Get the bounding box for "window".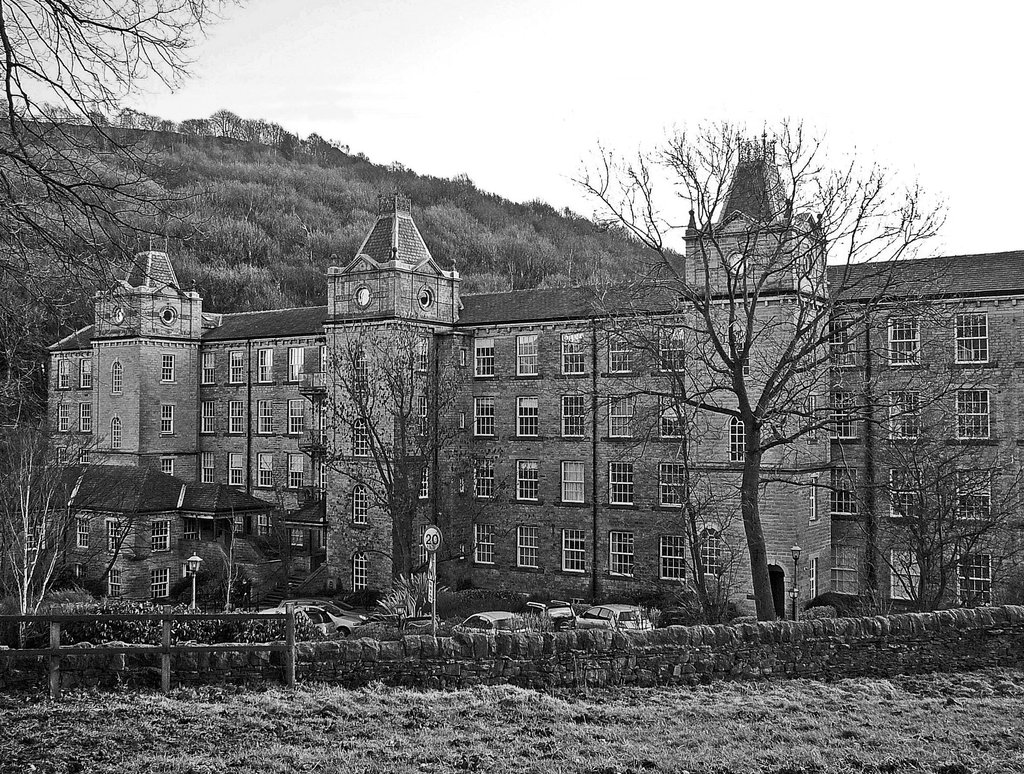
bbox(287, 400, 305, 436).
